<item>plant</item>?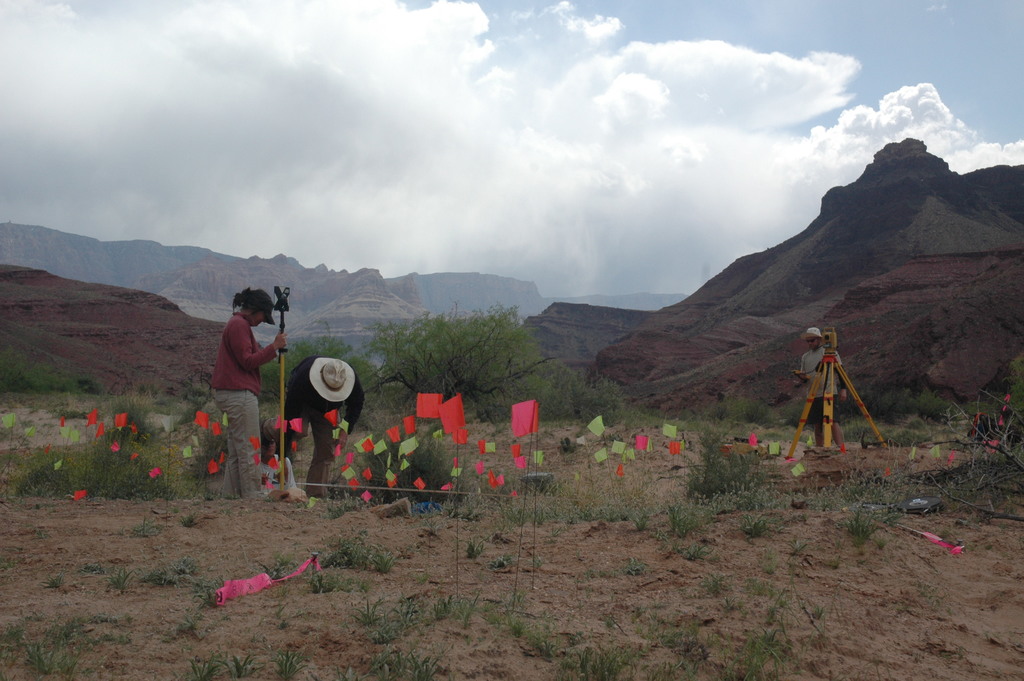
bbox=(833, 490, 877, 548)
